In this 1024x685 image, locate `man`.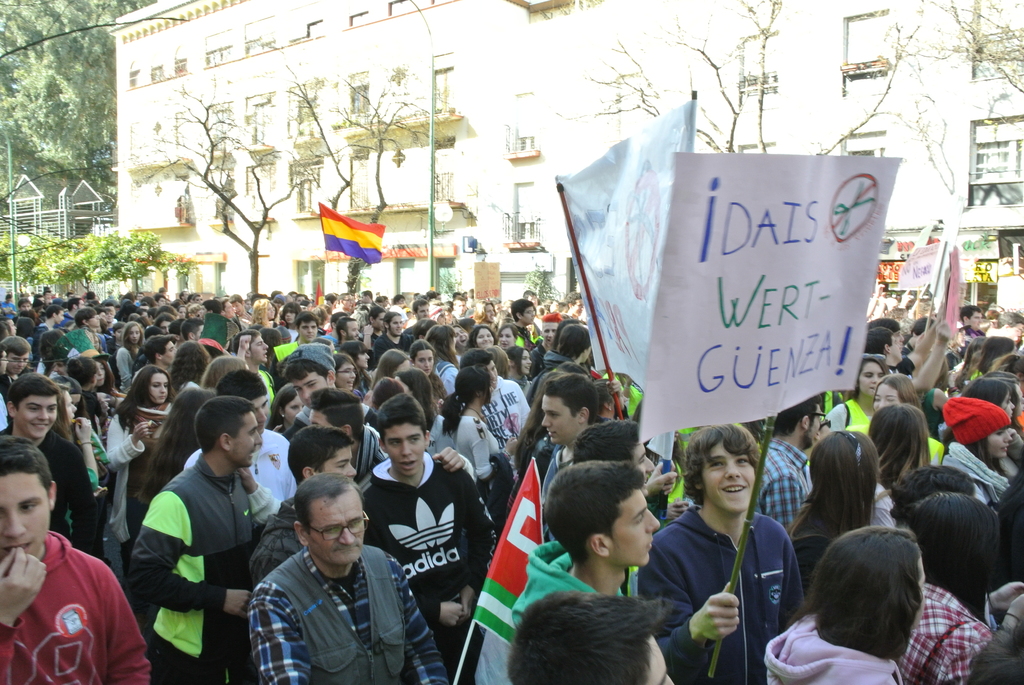
Bounding box: bbox=(410, 298, 429, 319).
